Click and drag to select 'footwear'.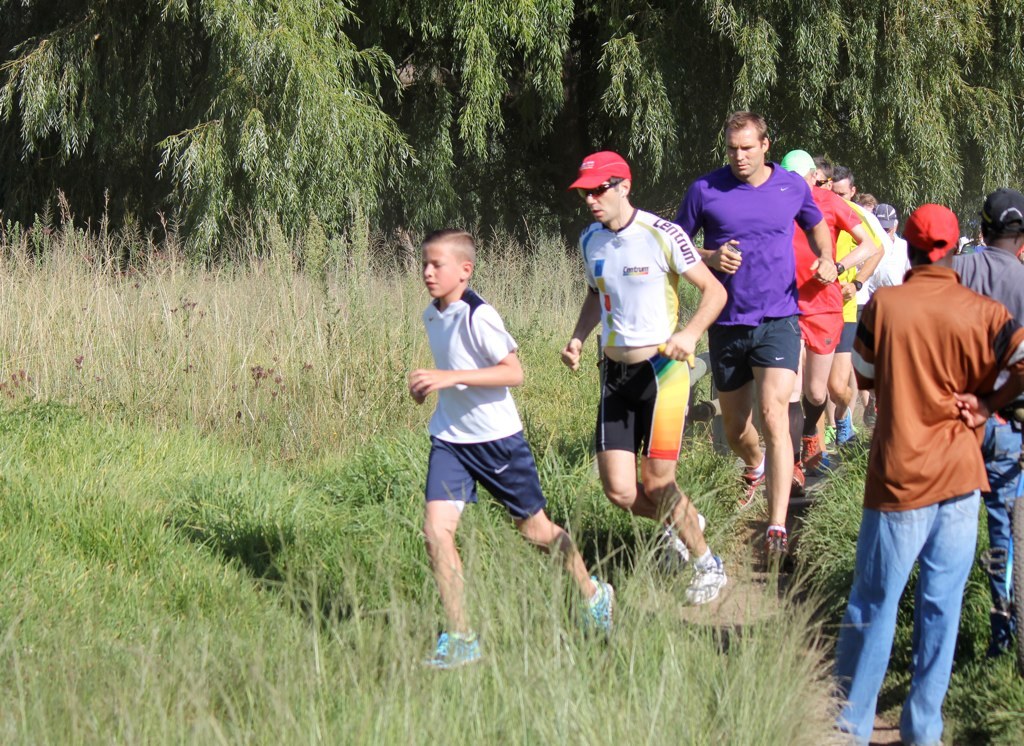
Selection: <bbox>787, 461, 807, 501</bbox>.
